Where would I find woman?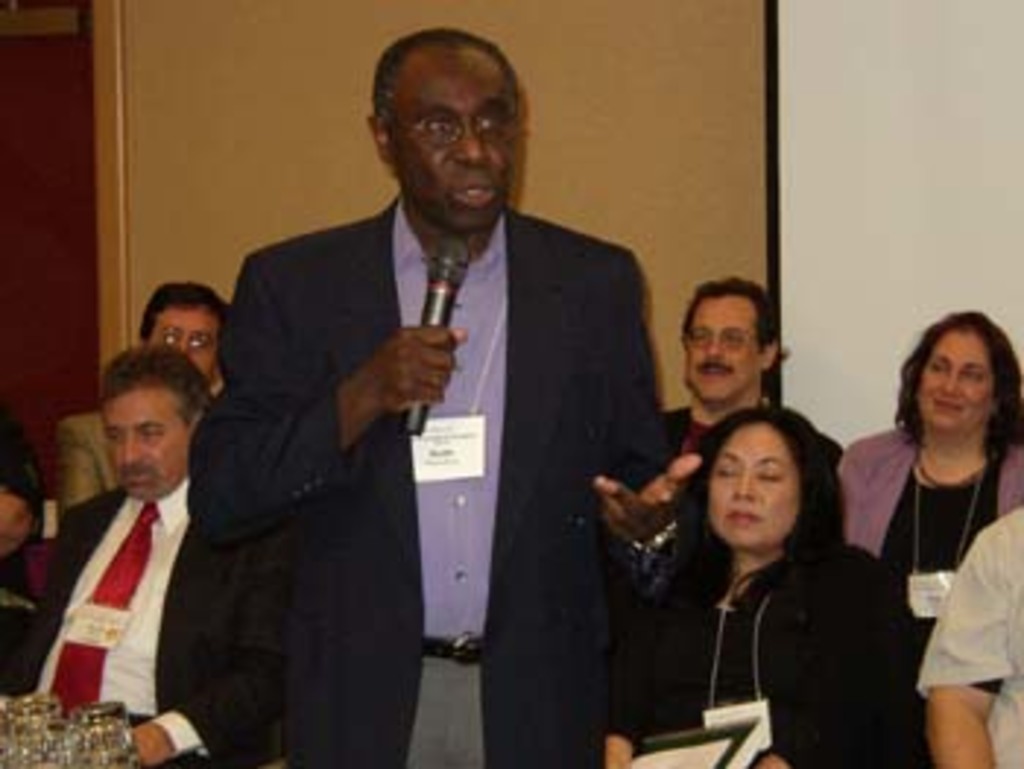
At left=837, top=313, right=1021, bottom=579.
